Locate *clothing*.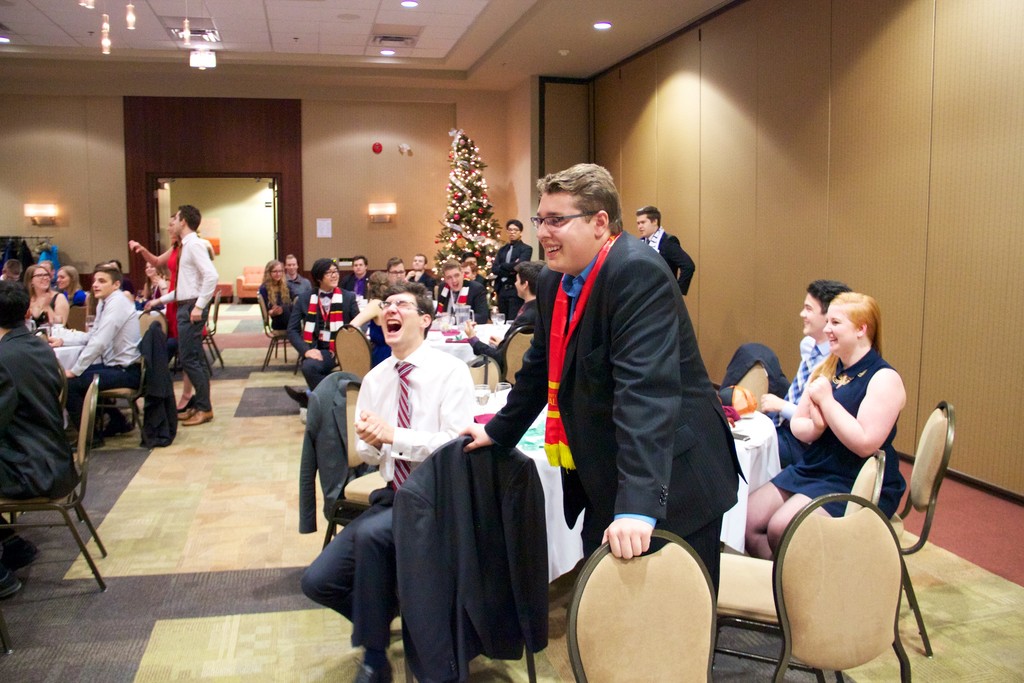
Bounding box: bbox=[296, 293, 366, 350].
